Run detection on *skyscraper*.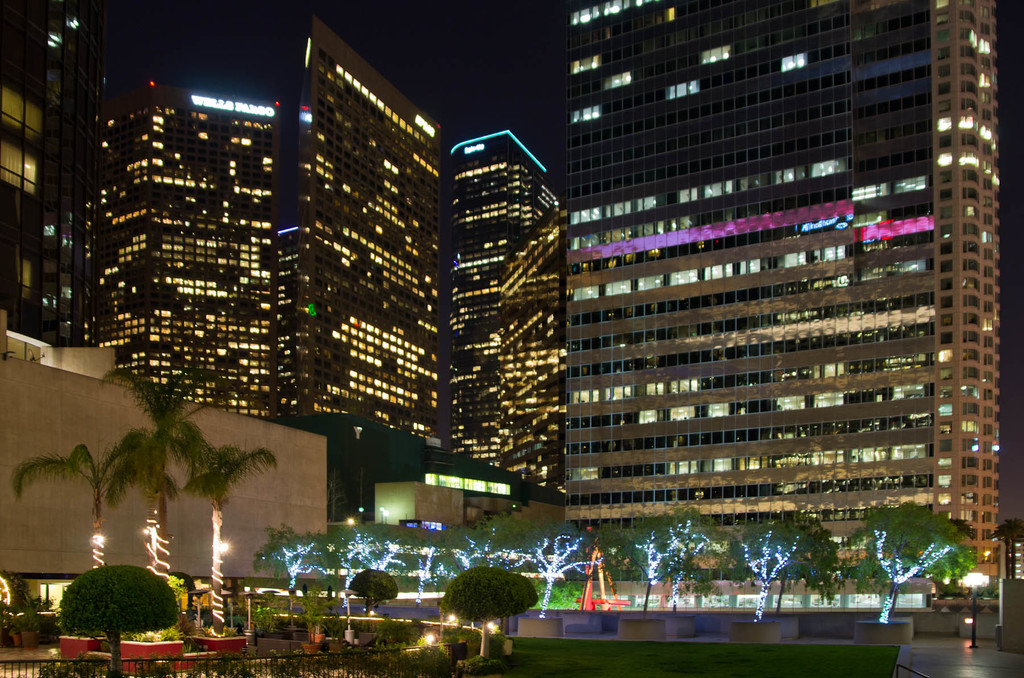
Result: <box>450,129,566,497</box>.
